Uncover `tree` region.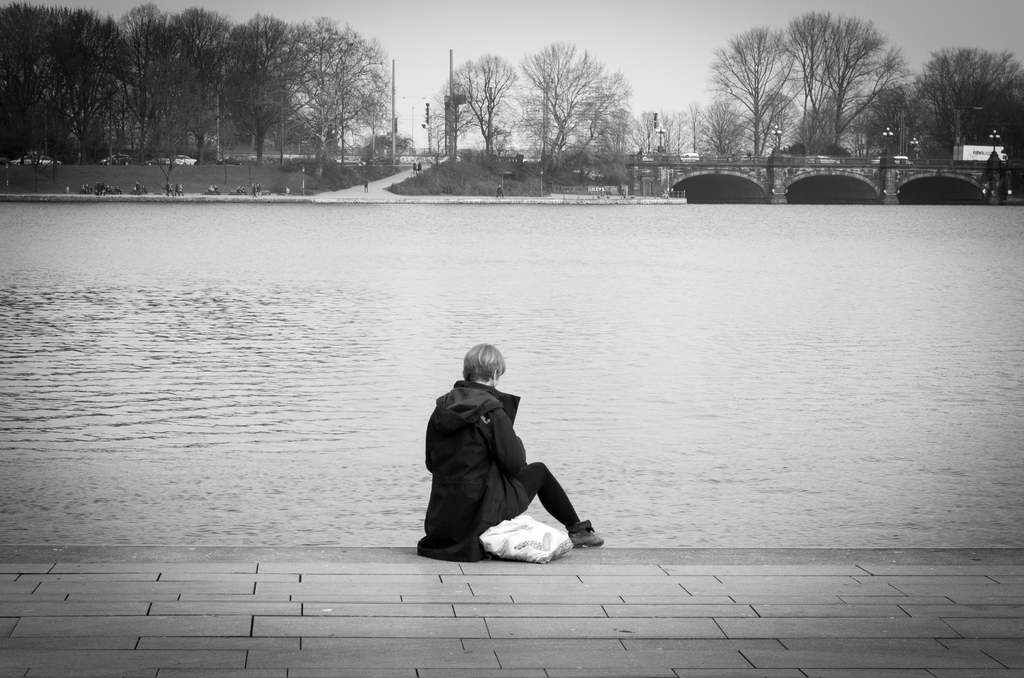
Uncovered: region(110, 3, 180, 154).
